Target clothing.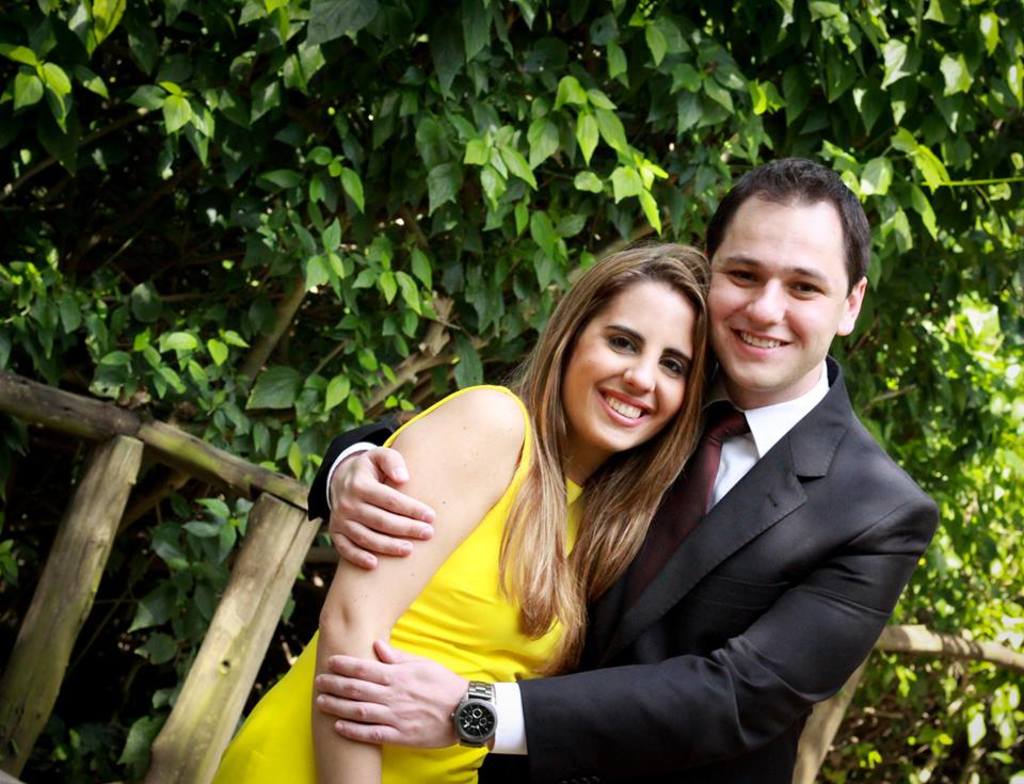
Target region: bbox(483, 347, 932, 783).
